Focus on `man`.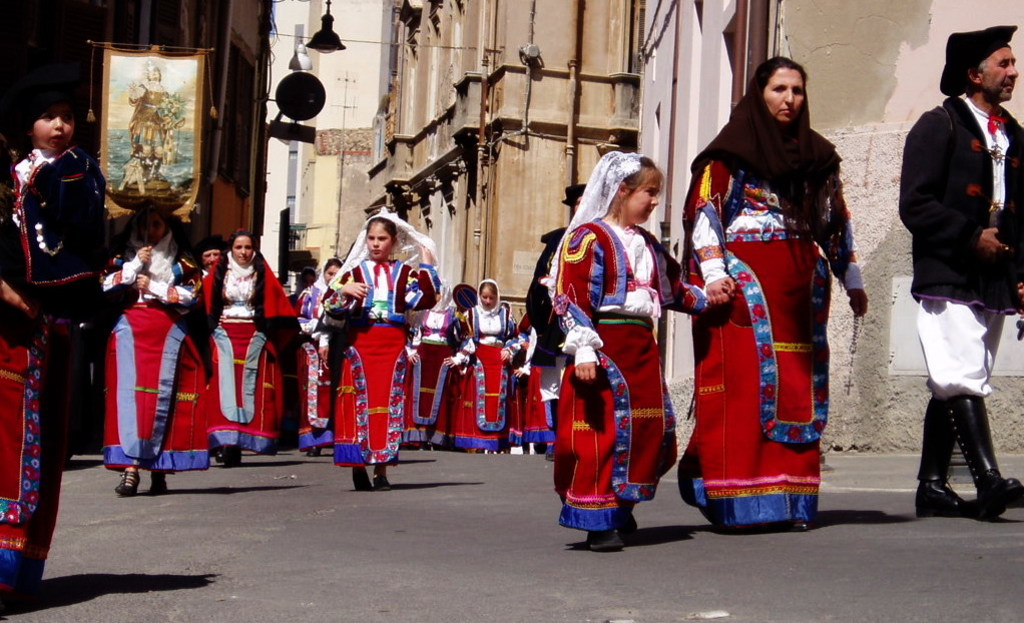
Focused at box=[895, 48, 1022, 525].
